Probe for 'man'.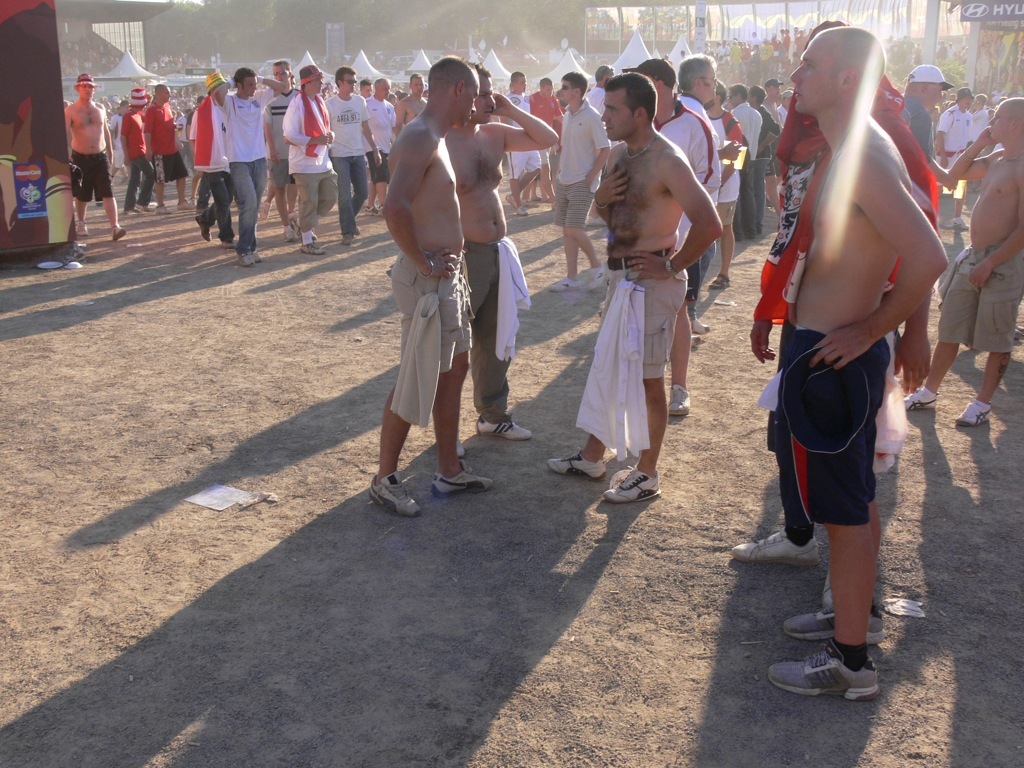
Probe result: detection(540, 70, 613, 289).
